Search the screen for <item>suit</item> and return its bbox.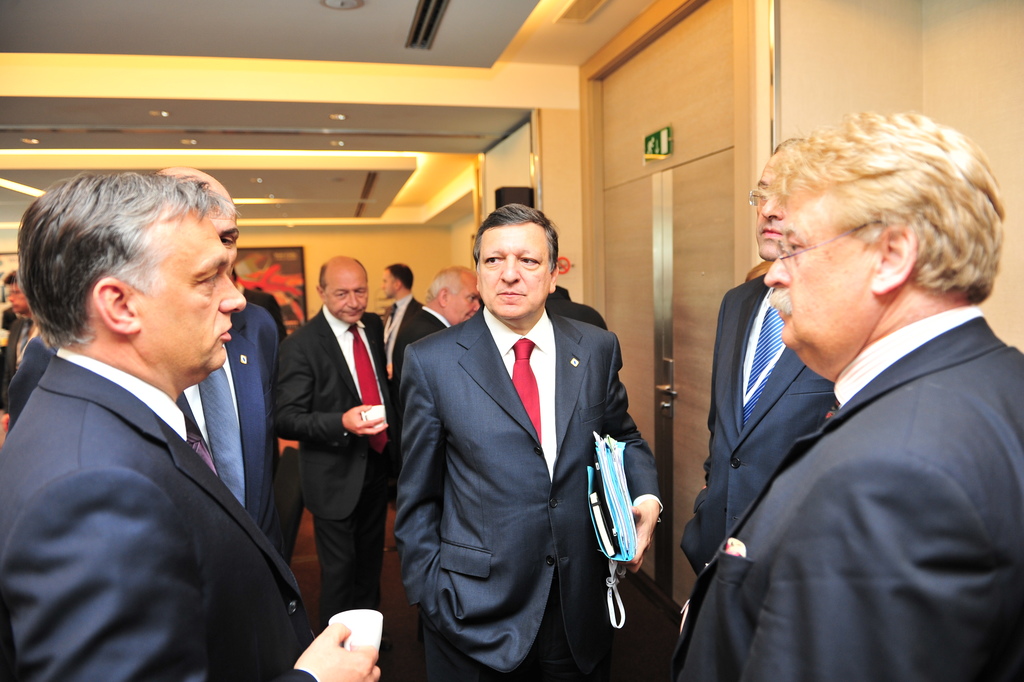
Found: locate(387, 303, 668, 681).
